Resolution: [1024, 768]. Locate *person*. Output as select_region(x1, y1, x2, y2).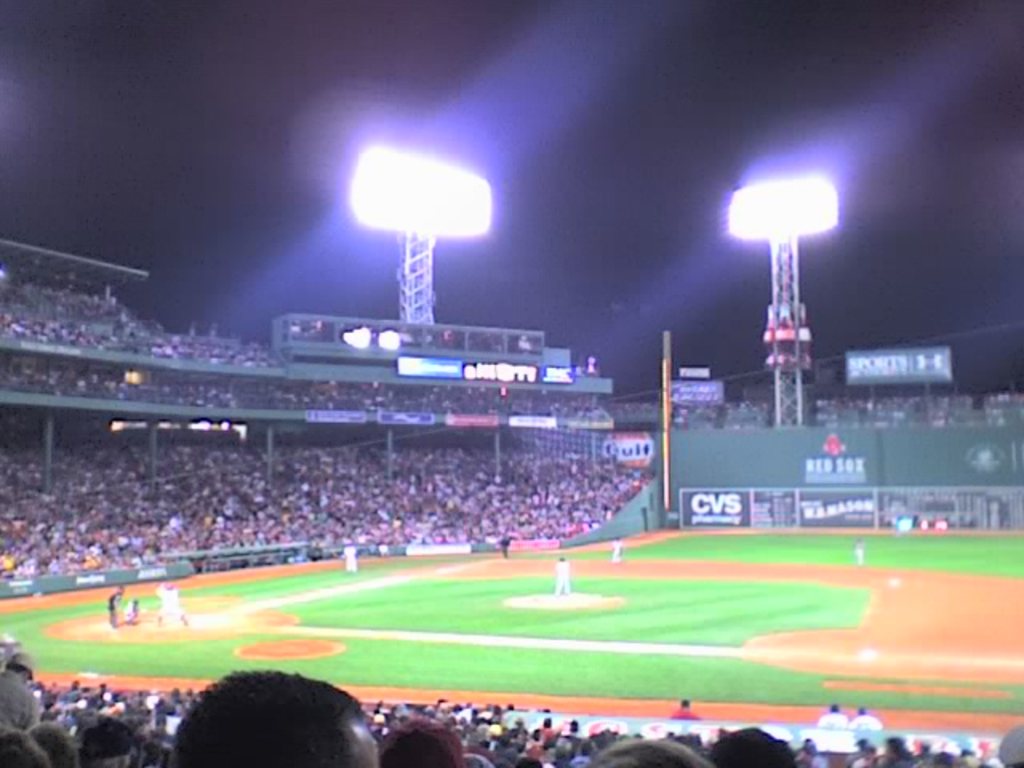
select_region(544, 555, 571, 595).
